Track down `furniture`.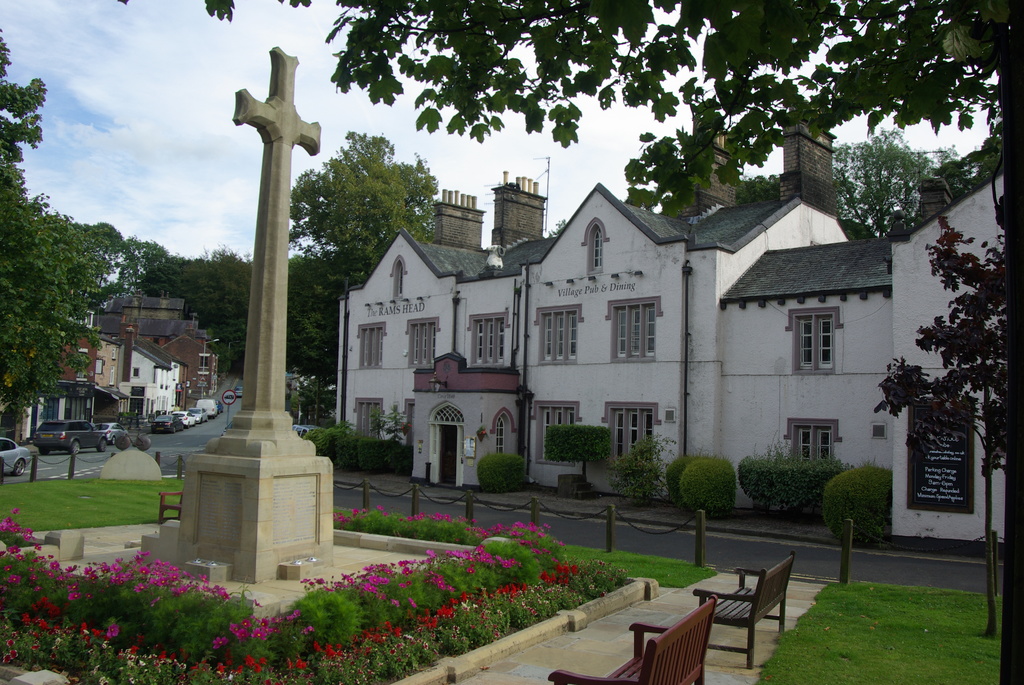
Tracked to 696,551,794,672.
